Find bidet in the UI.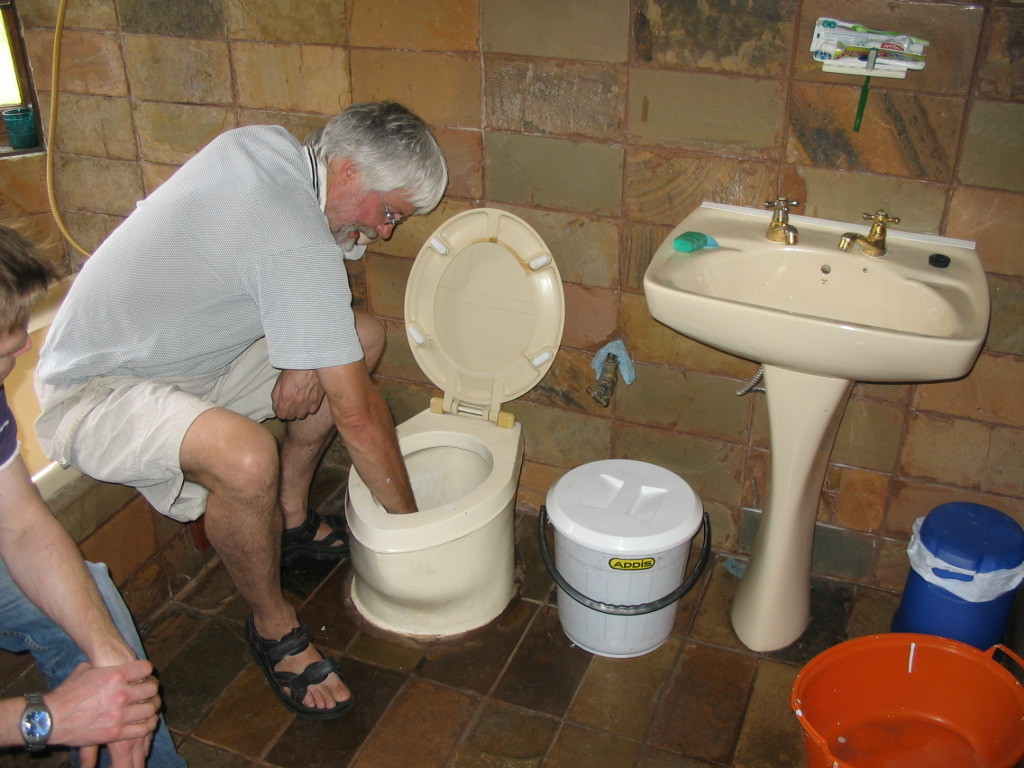
UI element at [x1=342, y1=406, x2=529, y2=635].
